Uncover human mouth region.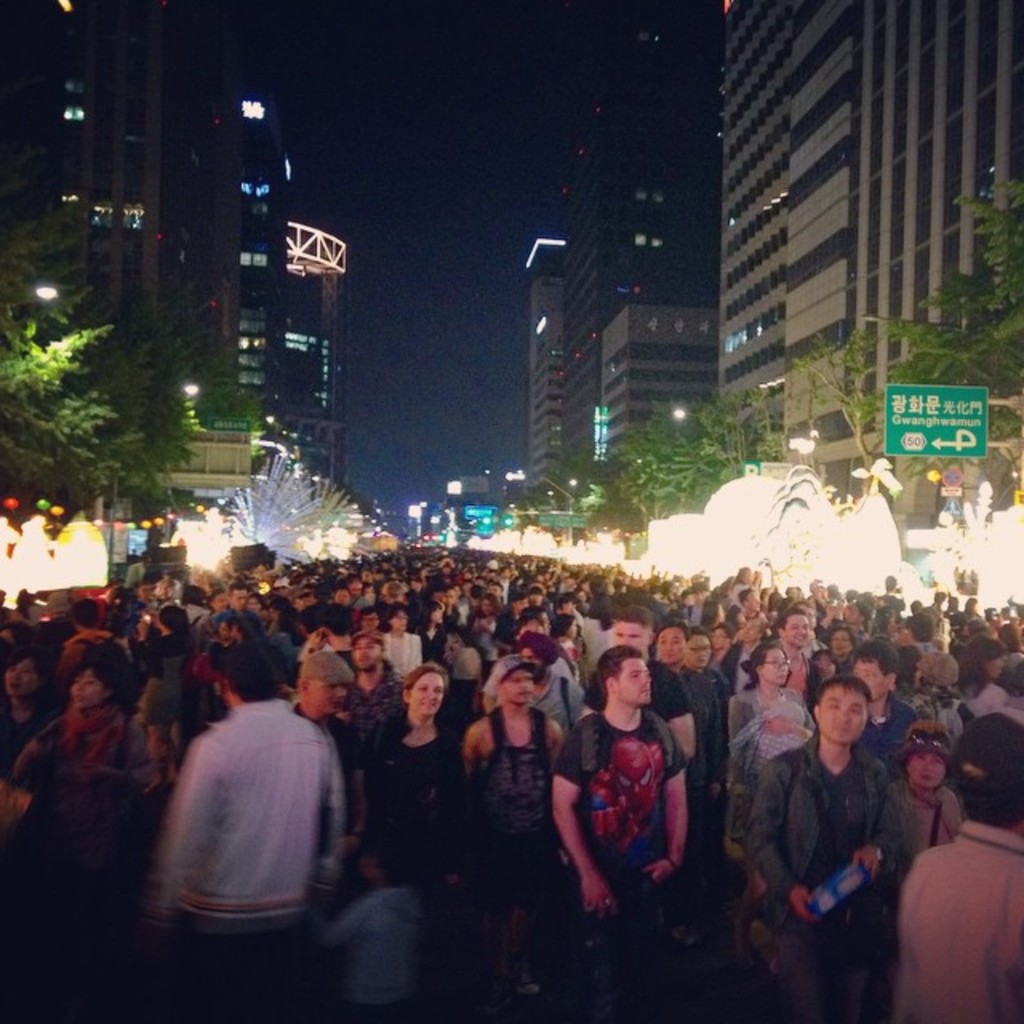
Uncovered: locate(426, 704, 440, 709).
